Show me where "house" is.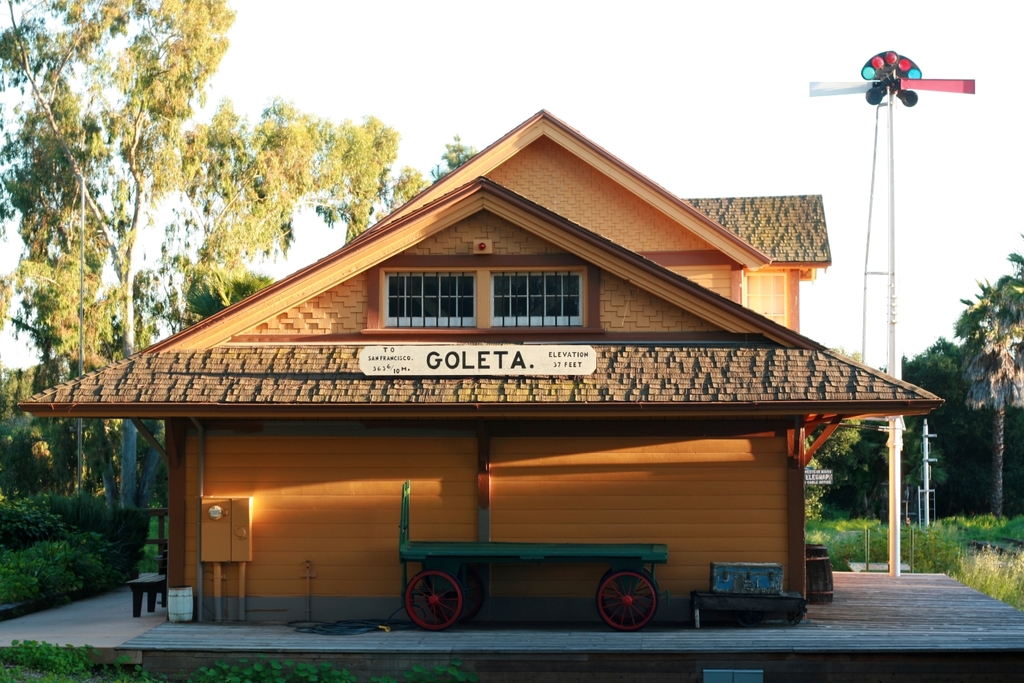
"house" is at [x1=345, y1=109, x2=773, y2=312].
